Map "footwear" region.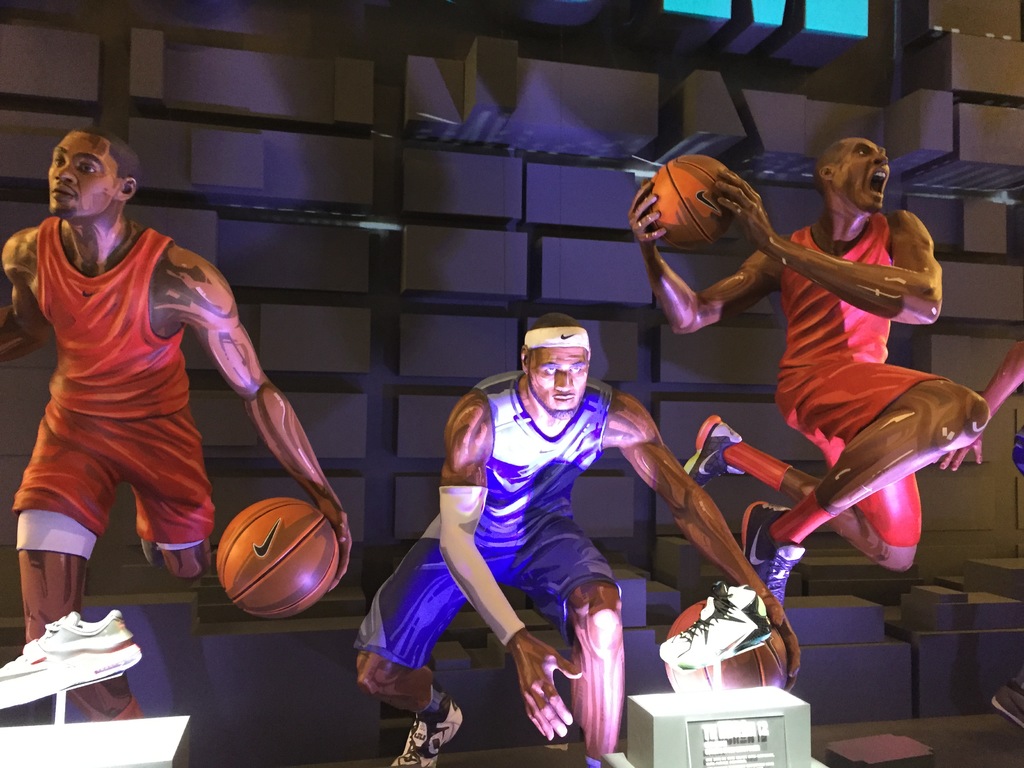
Mapped to {"left": 686, "top": 414, "right": 746, "bottom": 488}.
